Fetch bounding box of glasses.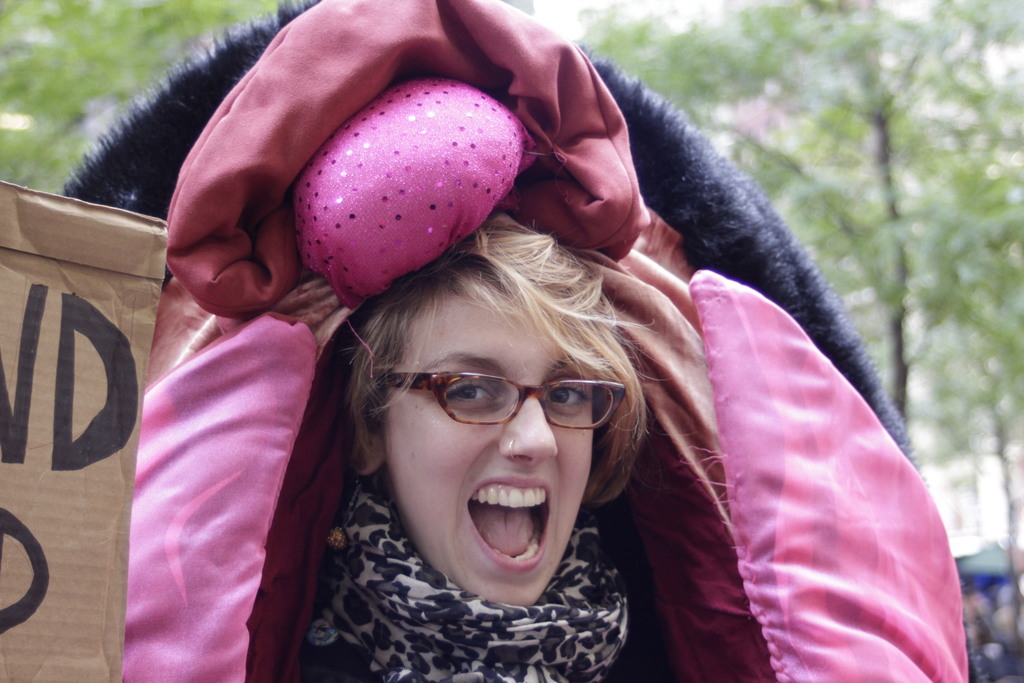
Bbox: 378,368,630,431.
